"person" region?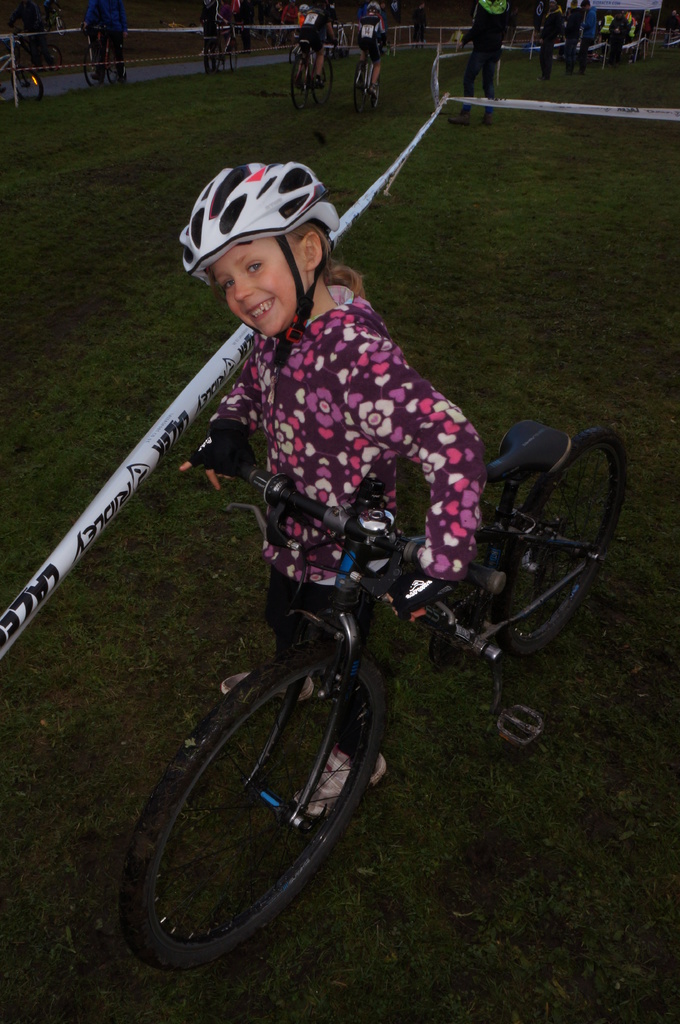
Rect(573, 1, 599, 67)
